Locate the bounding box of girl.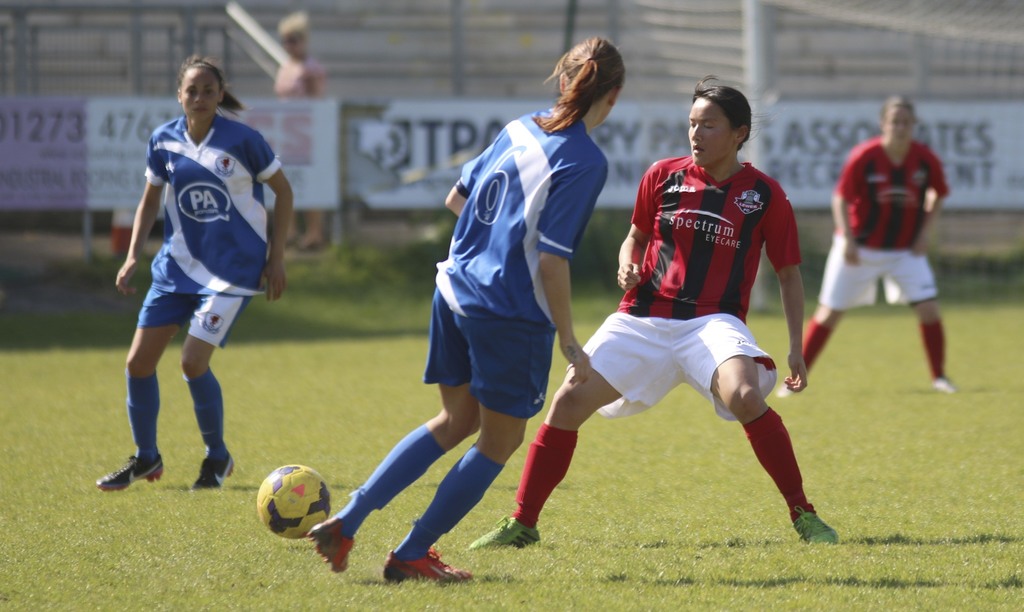
Bounding box: <bbox>472, 72, 842, 547</bbox>.
